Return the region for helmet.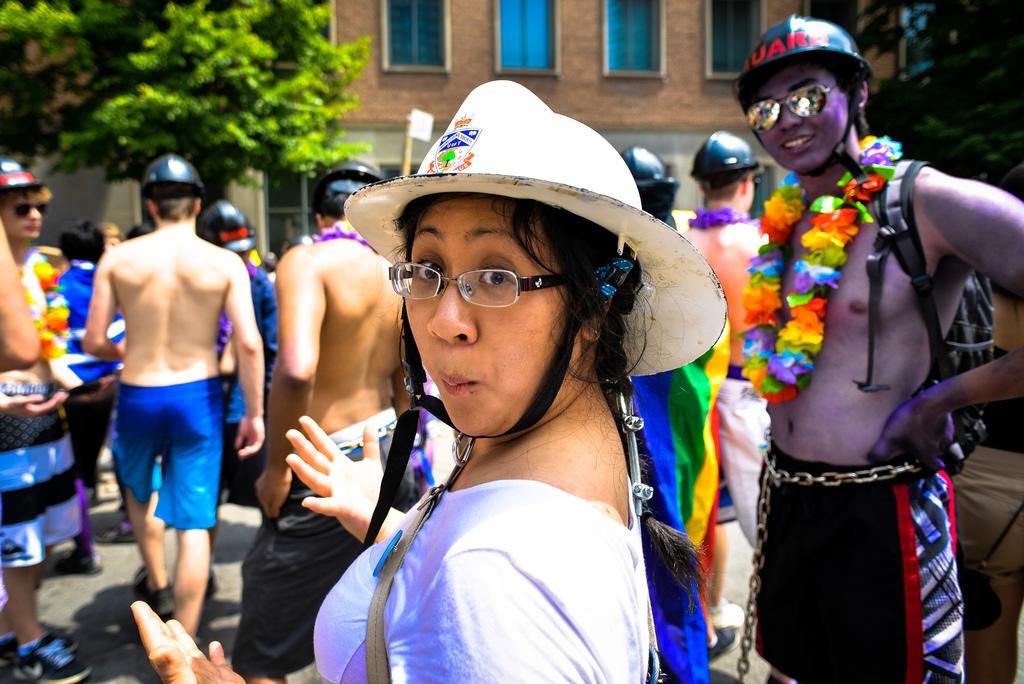
box(191, 201, 257, 249).
